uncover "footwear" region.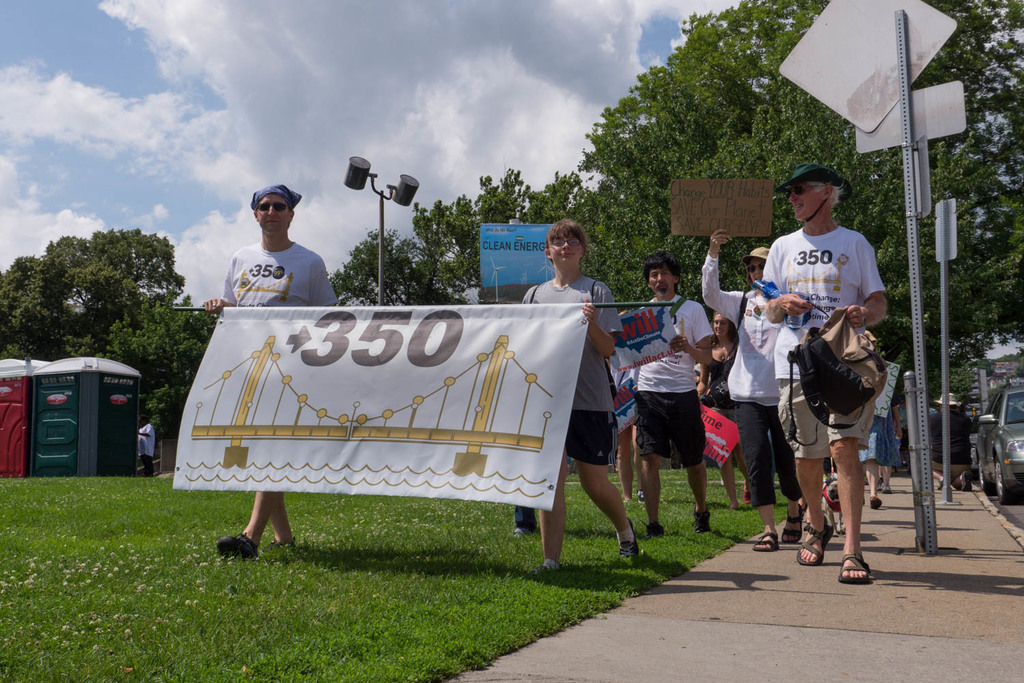
Uncovered: bbox=[796, 519, 838, 564].
